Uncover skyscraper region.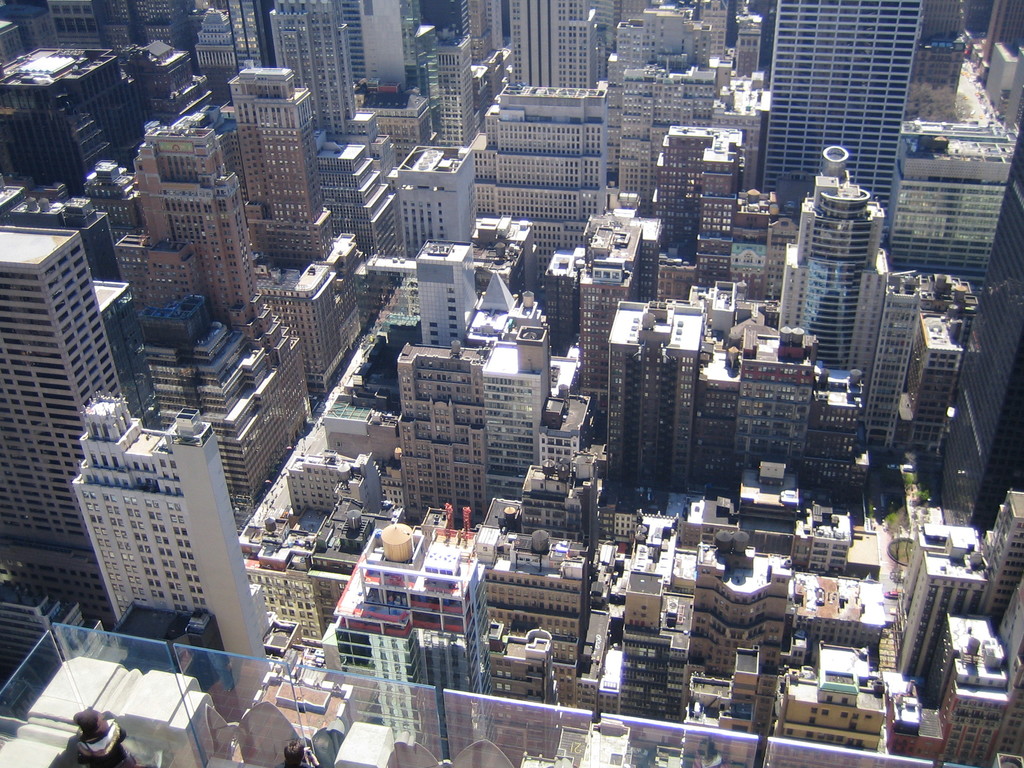
Uncovered: <region>221, 0, 270, 73</region>.
